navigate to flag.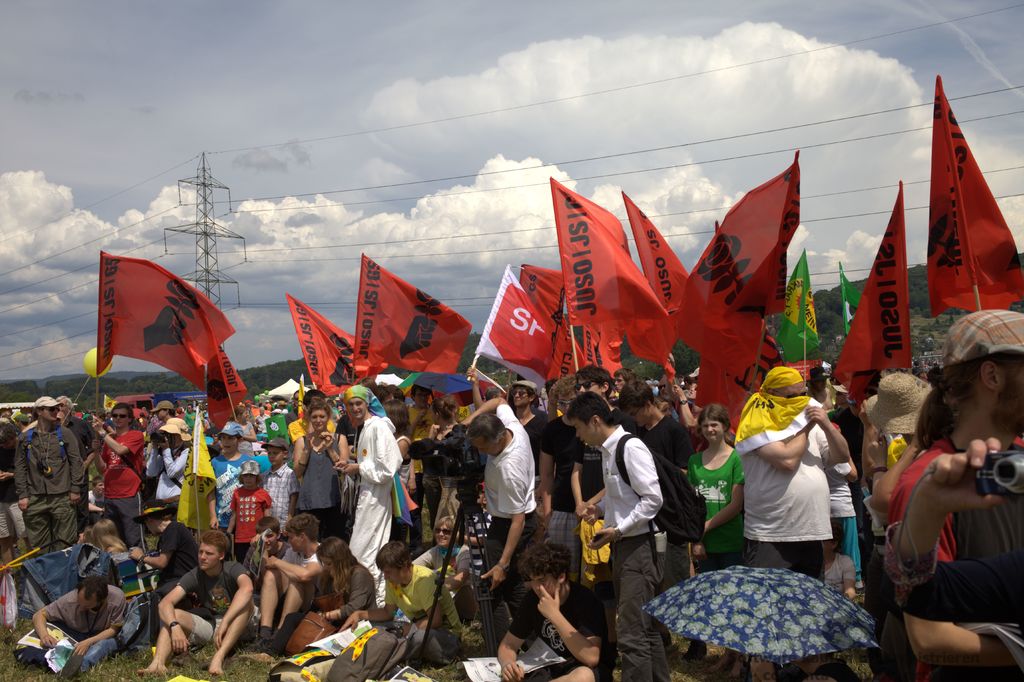
Navigation target: <bbox>822, 175, 912, 405</bbox>.
